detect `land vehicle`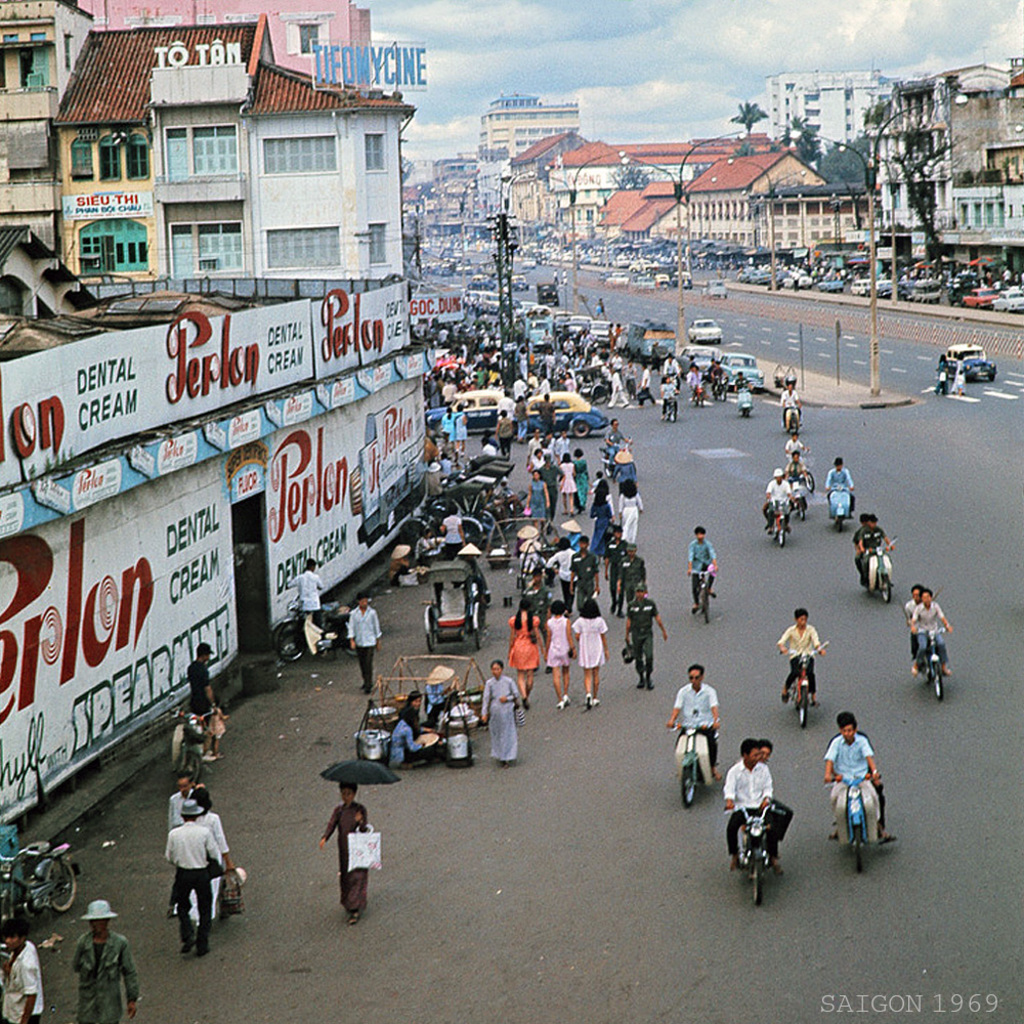
(x1=829, y1=771, x2=883, y2=874)
